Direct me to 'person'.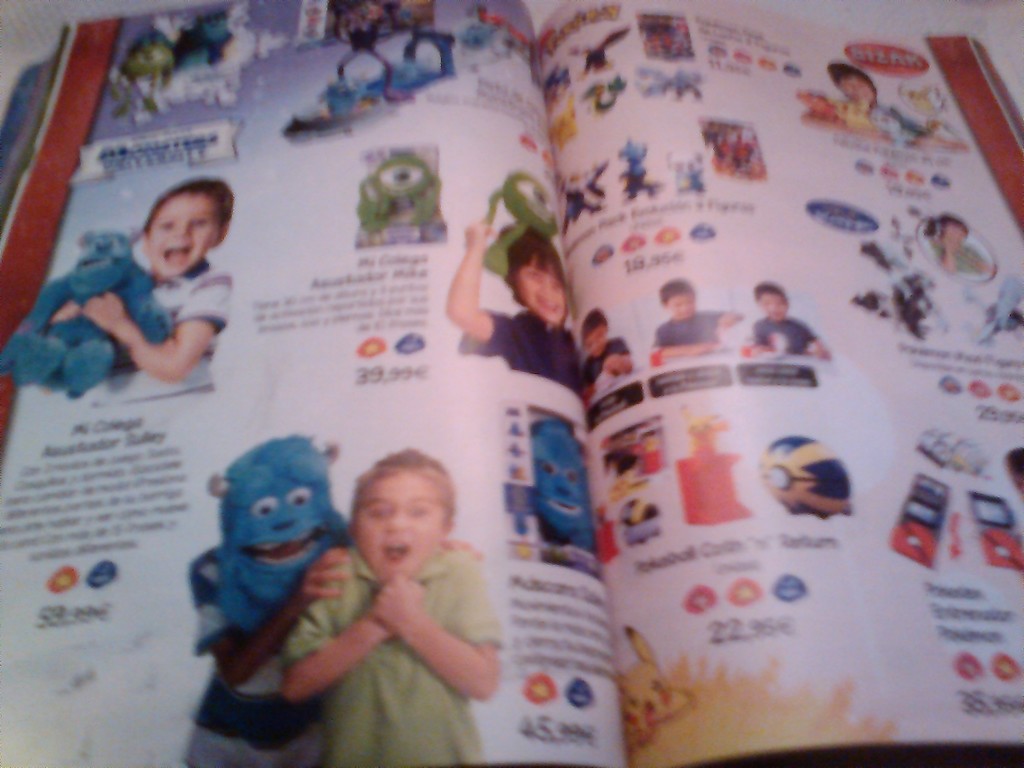
Direction: (740, 286, 829, 365).
